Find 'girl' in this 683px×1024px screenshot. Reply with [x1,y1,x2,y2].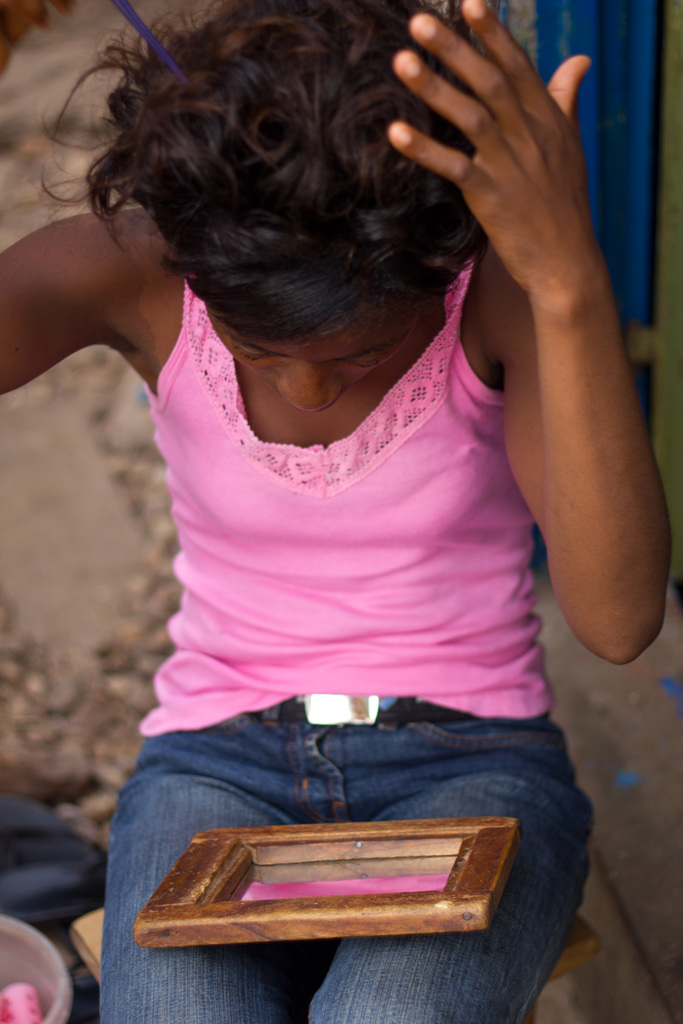
[0,0,679,1021].
